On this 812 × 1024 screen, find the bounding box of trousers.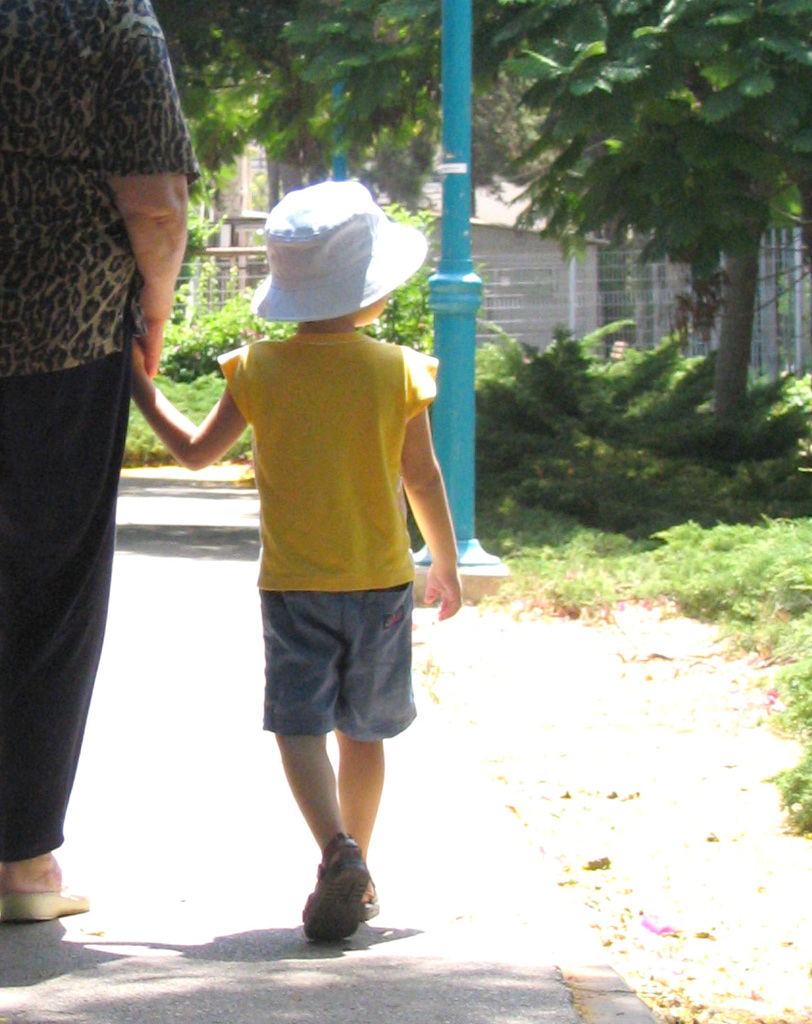
Bounding box: 0 319 133 857.
